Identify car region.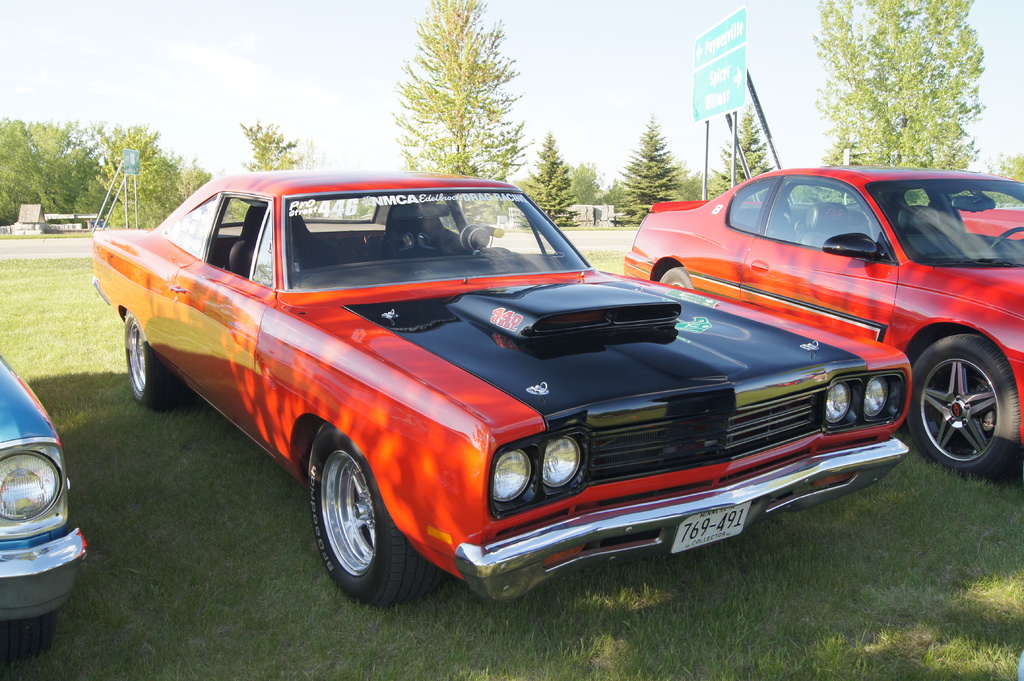
Region: select_region(627, 167, 1023, 473).
